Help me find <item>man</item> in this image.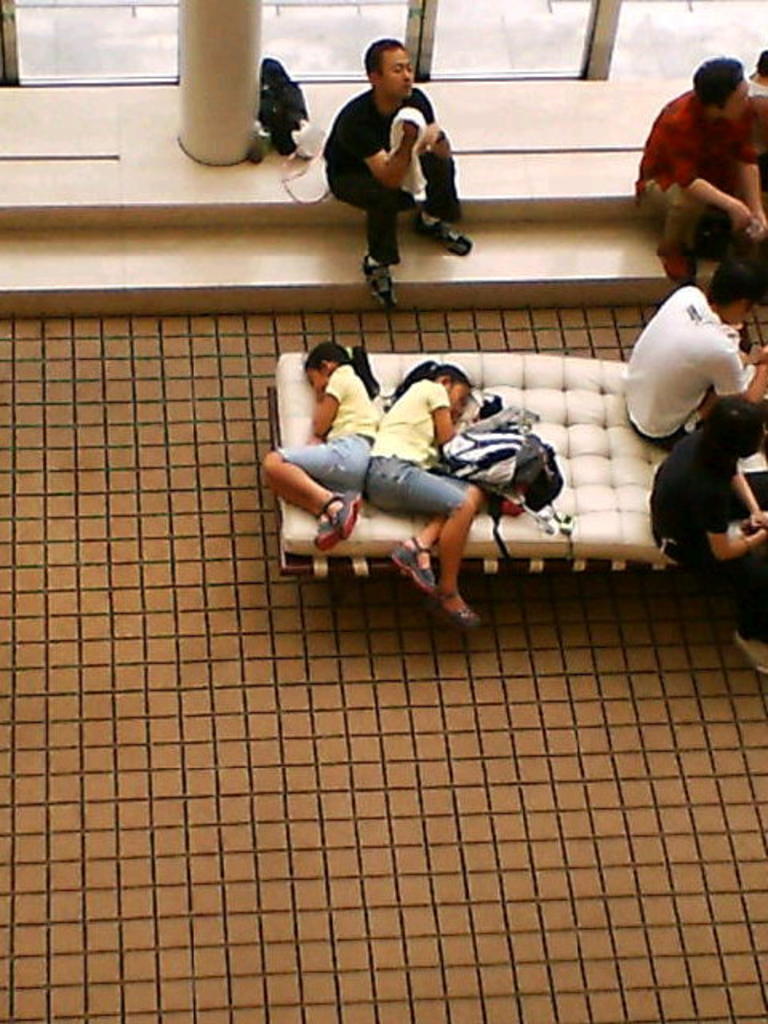
Found it: left=326, top=45, right=466, bottom=283.
